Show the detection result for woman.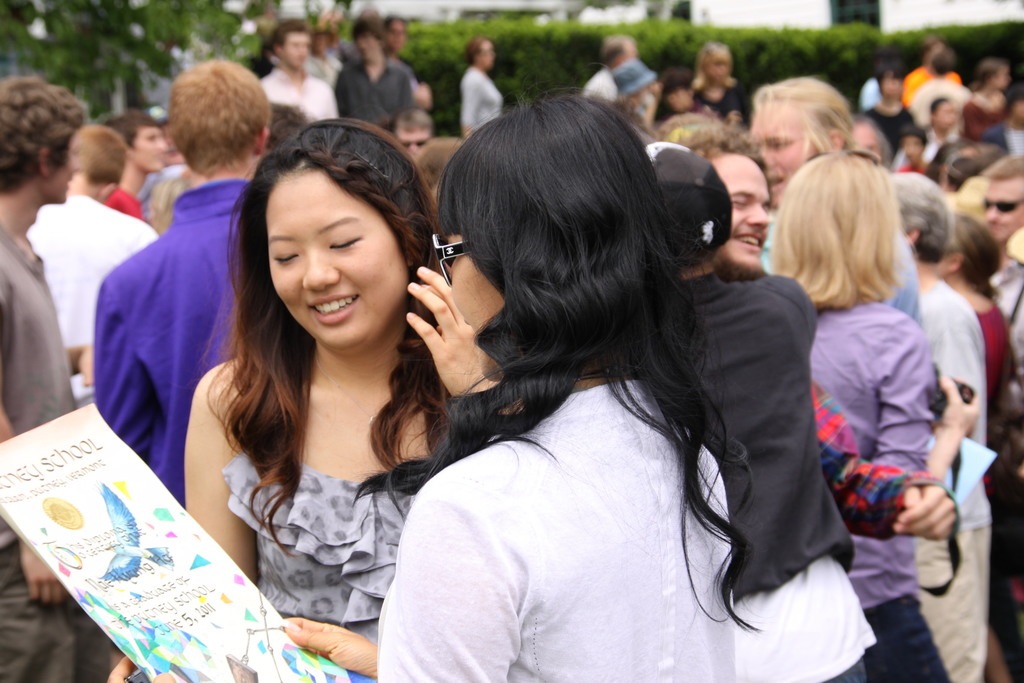
Rect(771, 151, 981, 682).
